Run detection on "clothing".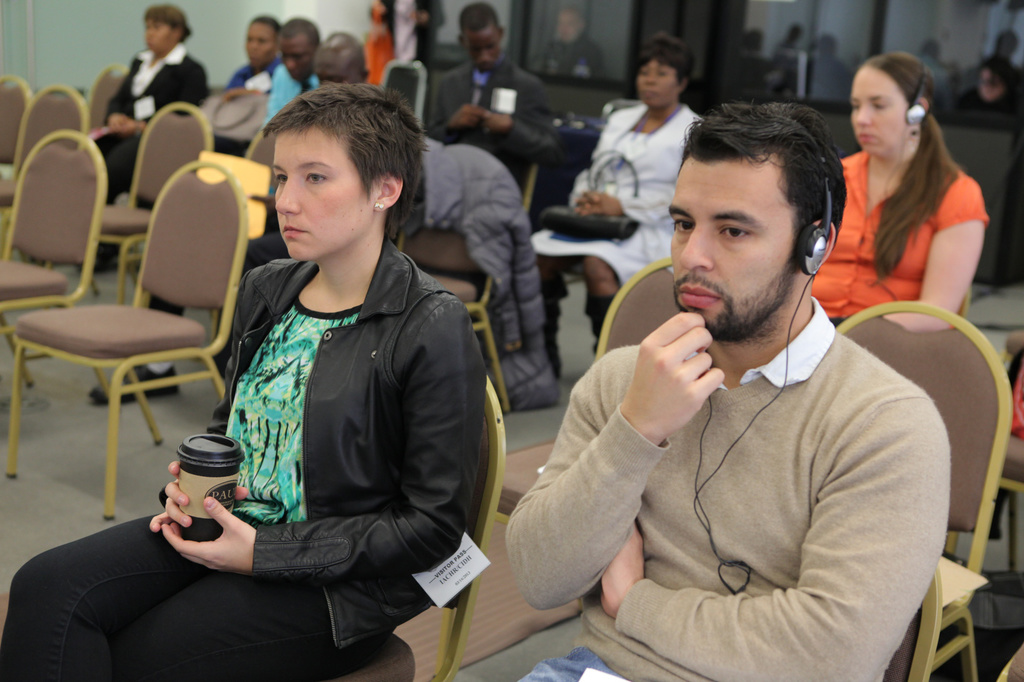
Result: x1=813 y1=155 x2=985 y2=327.
